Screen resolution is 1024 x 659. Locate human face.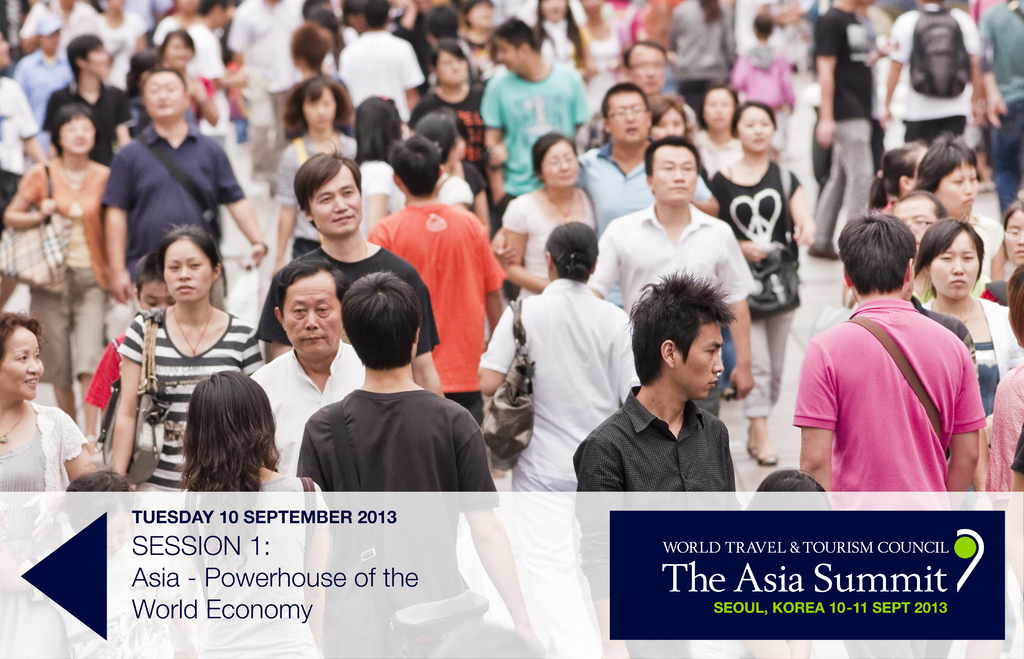
<bbox>0, 325, 44, 402</bbox>.
